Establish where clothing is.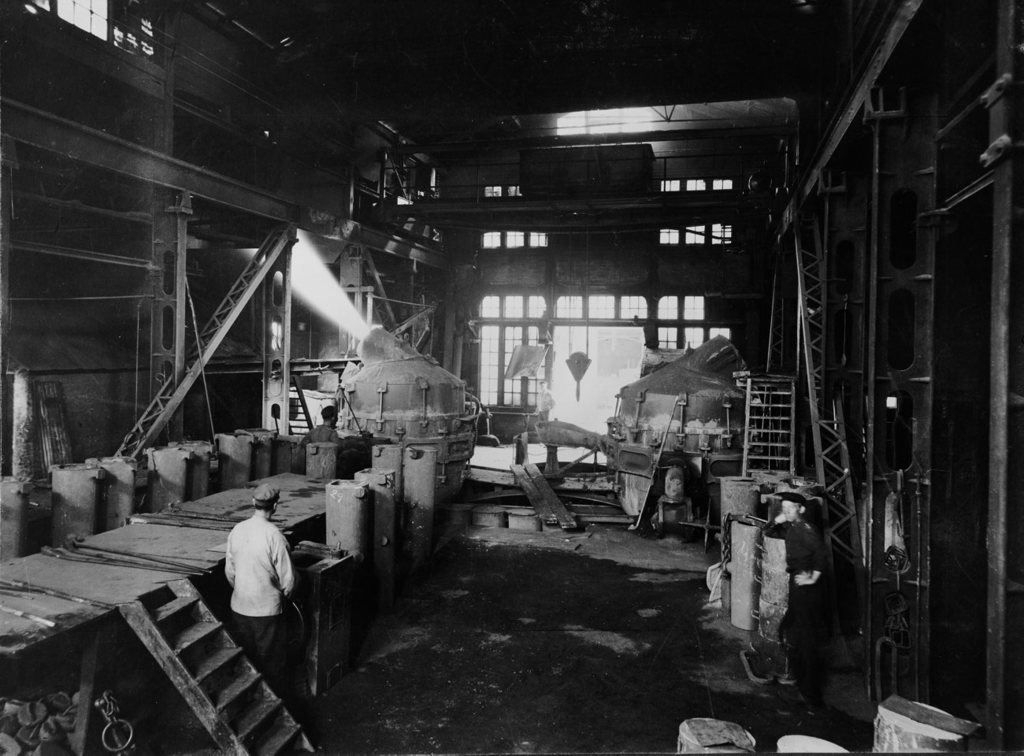
Established at select_region(296, 424, 344, 461).
